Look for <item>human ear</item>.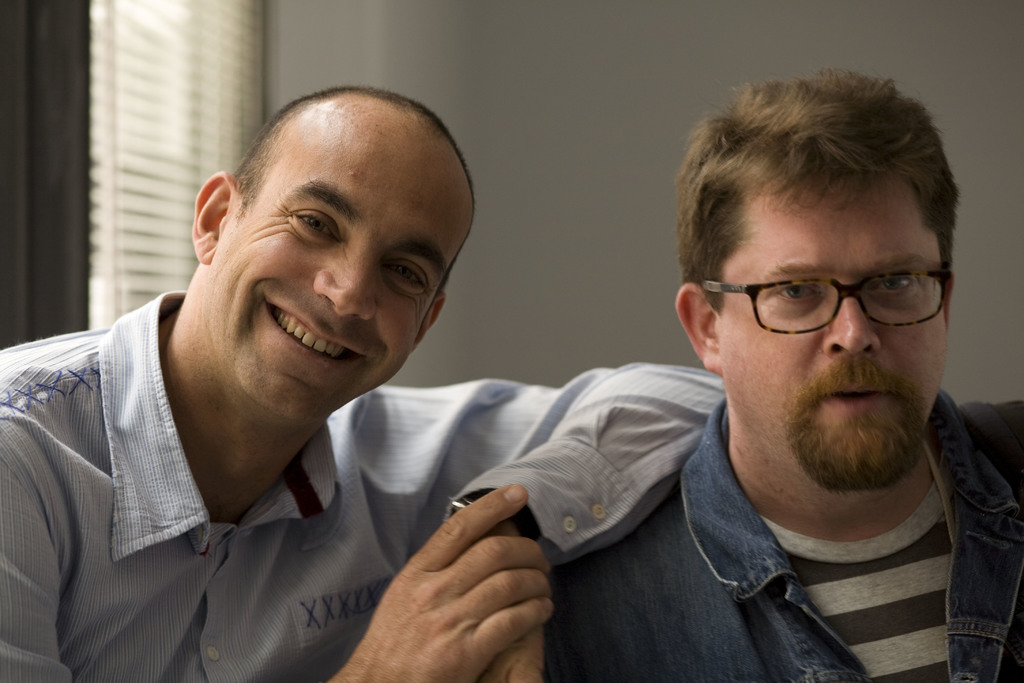
Found: crop(945, 276, 955, 325).
